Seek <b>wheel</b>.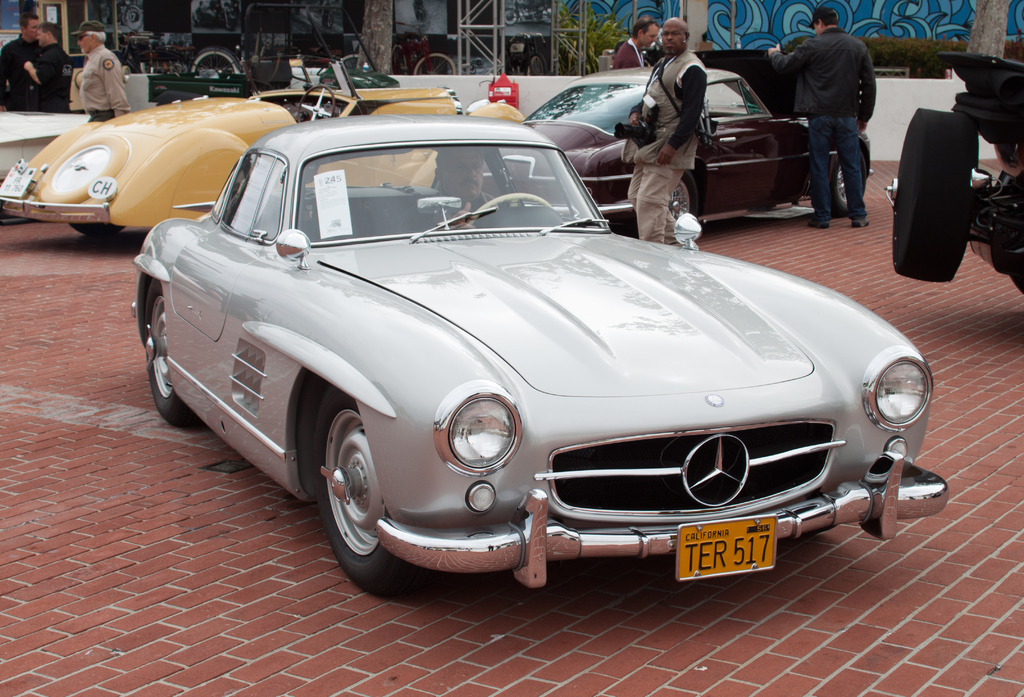
122 67 129 72.
